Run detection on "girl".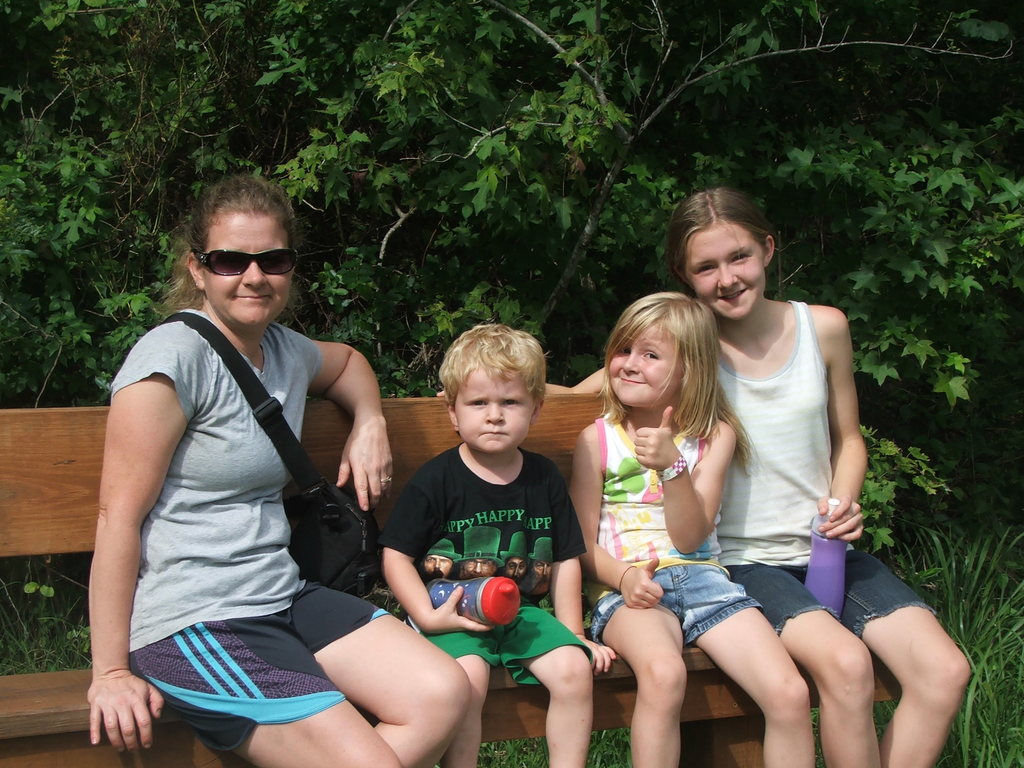
Result: pyautogui.locateOnScreen(568, 289, 816, 767).
